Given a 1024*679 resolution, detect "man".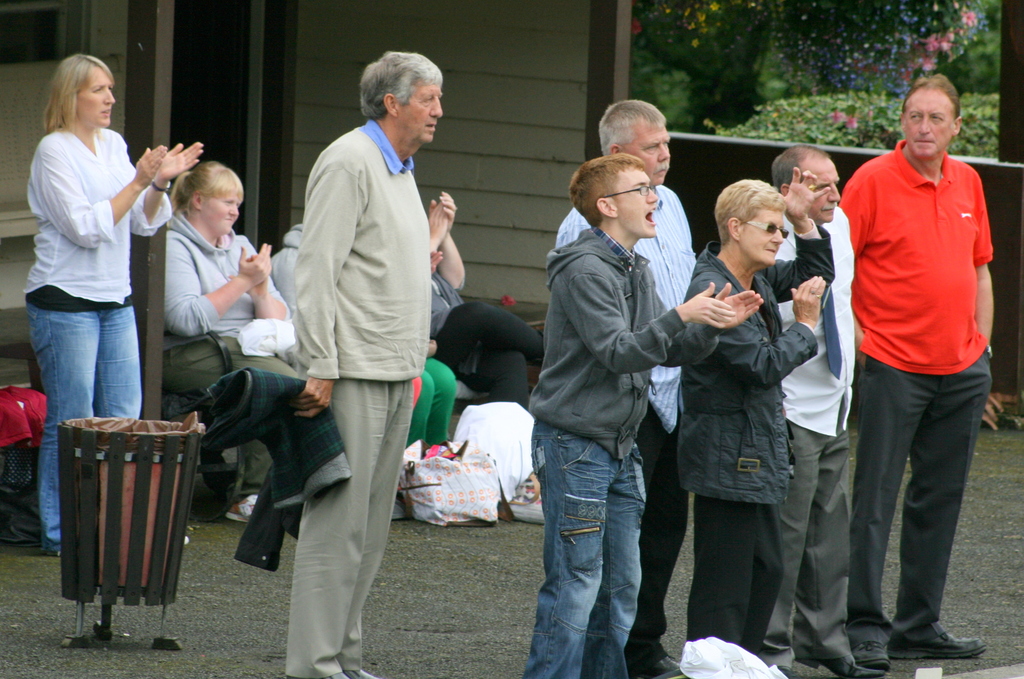
bbox(820, 76, 1014, 660).
